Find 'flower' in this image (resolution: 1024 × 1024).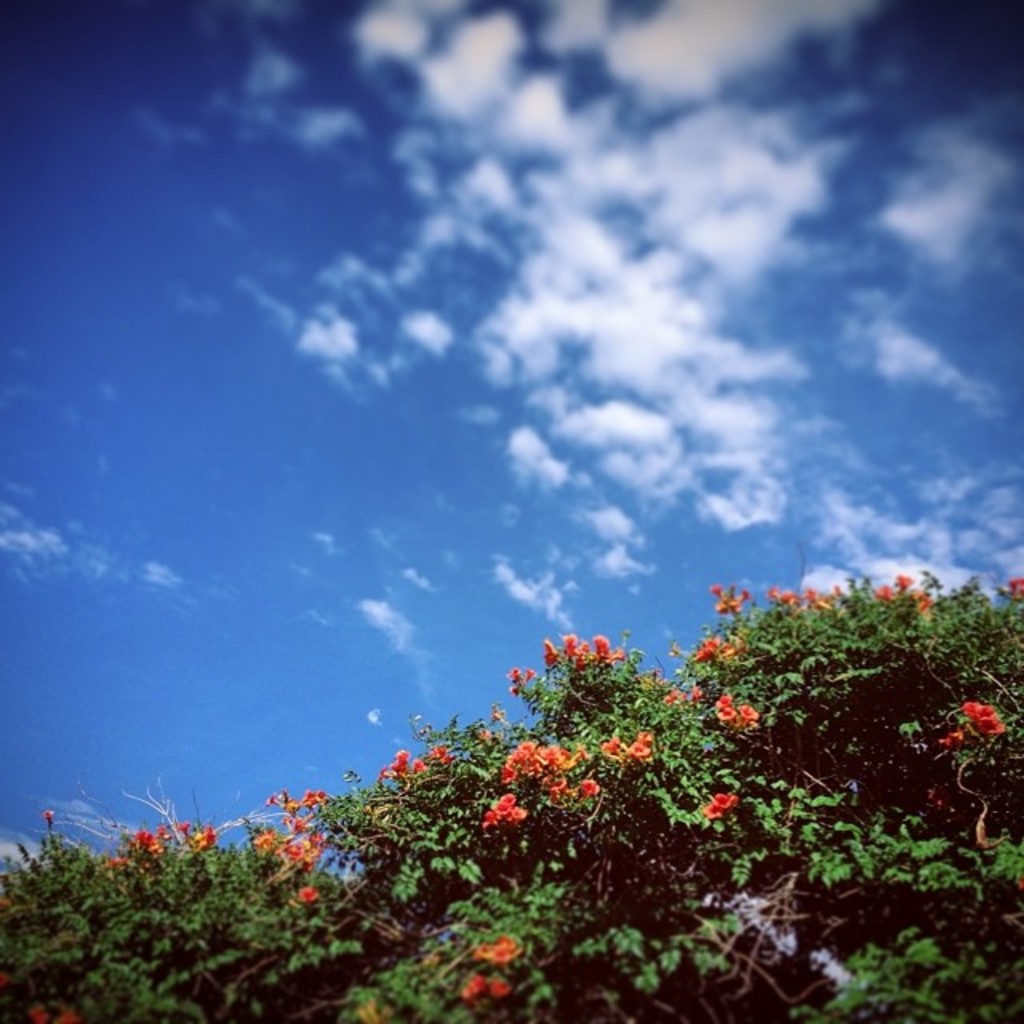
bbox(694, 637, 742, 661).
